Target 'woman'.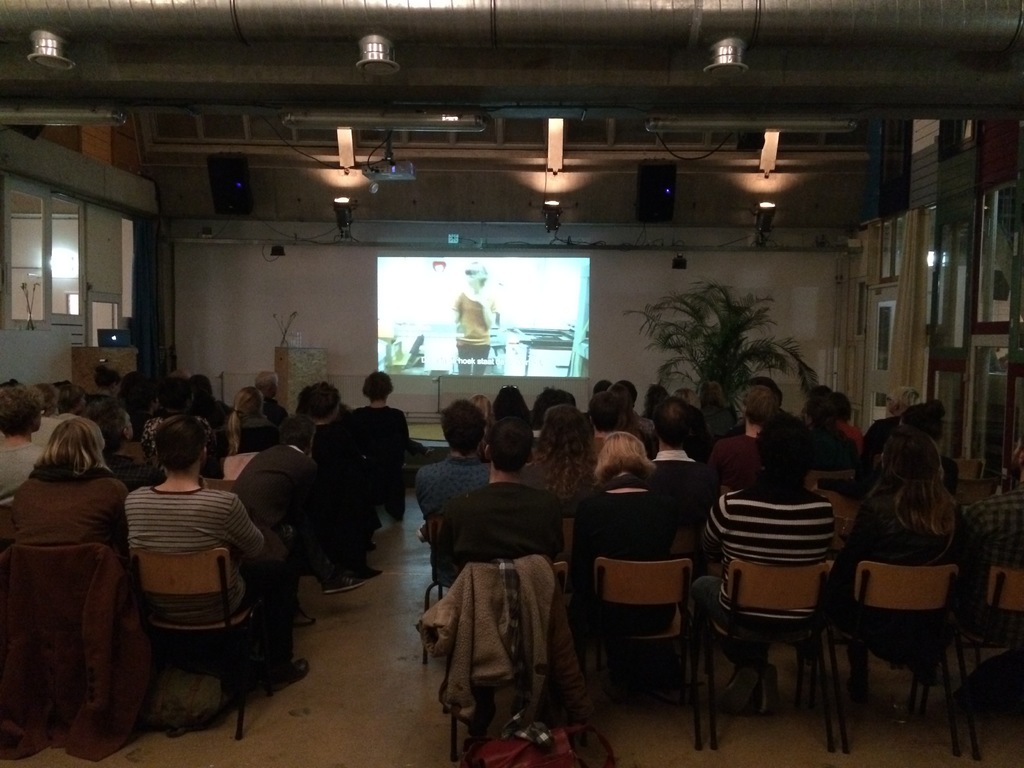
Target region: region(452, 260, 495, 372).
